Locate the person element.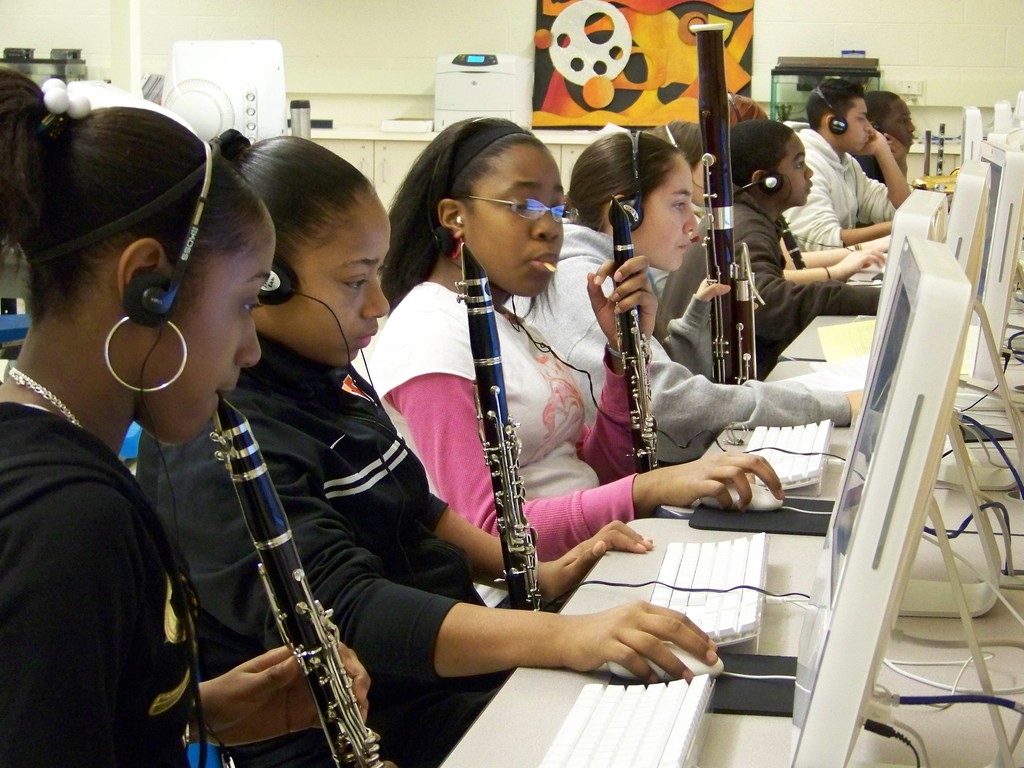
Element bbox: region(0, 61, 371, 767).
